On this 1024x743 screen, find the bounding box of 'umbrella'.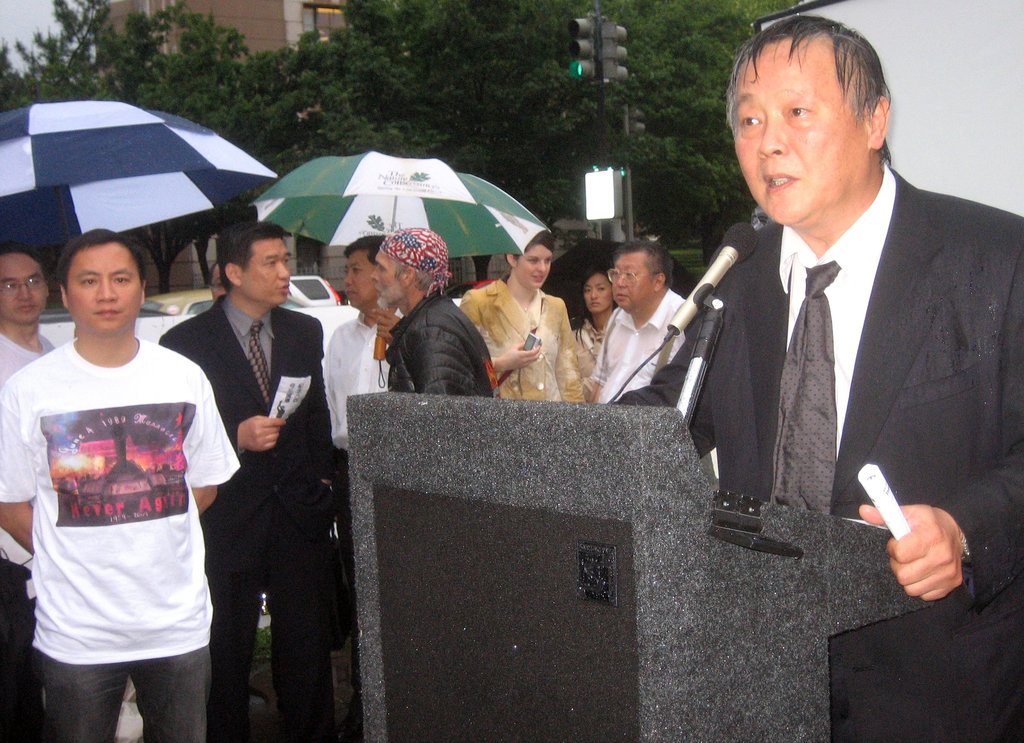
Bounding box: {"left": 0, "top": 101, "right": 277, "bottom": 258}.
